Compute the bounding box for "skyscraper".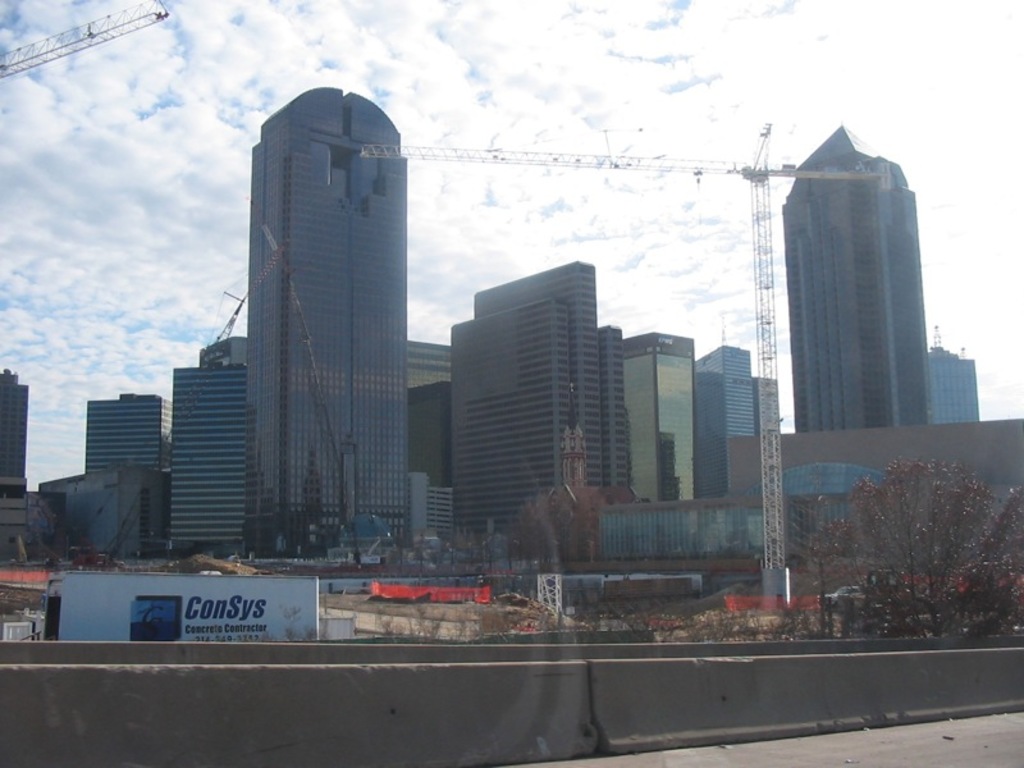
detection(241, 86, 411, 541).
